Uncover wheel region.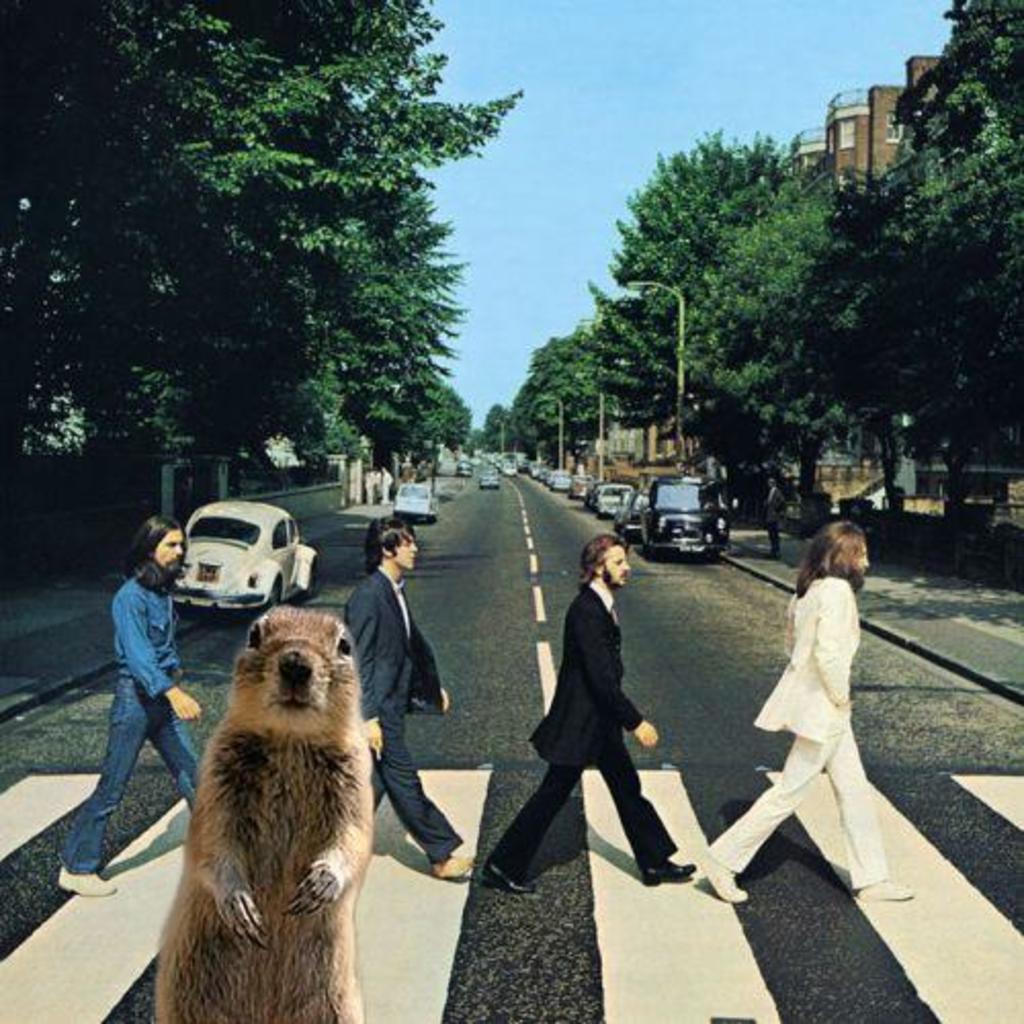
Uncovered: select_region(481, 487, 483, 494).
